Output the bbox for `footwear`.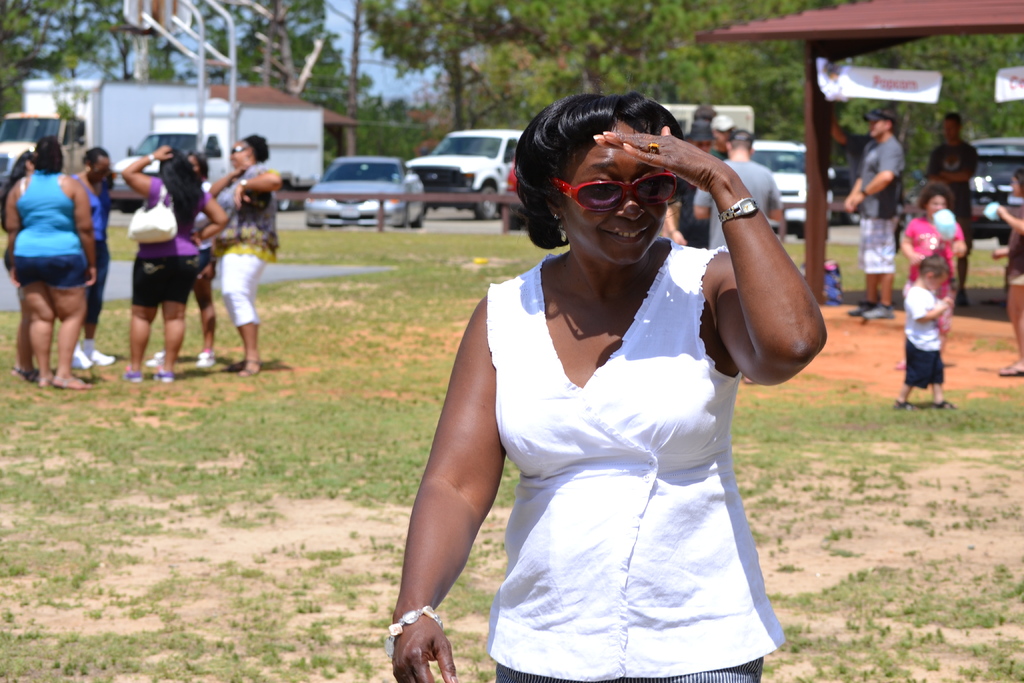
{"left": 152, "top": 366, "right": 173, "bottom": 384}.
